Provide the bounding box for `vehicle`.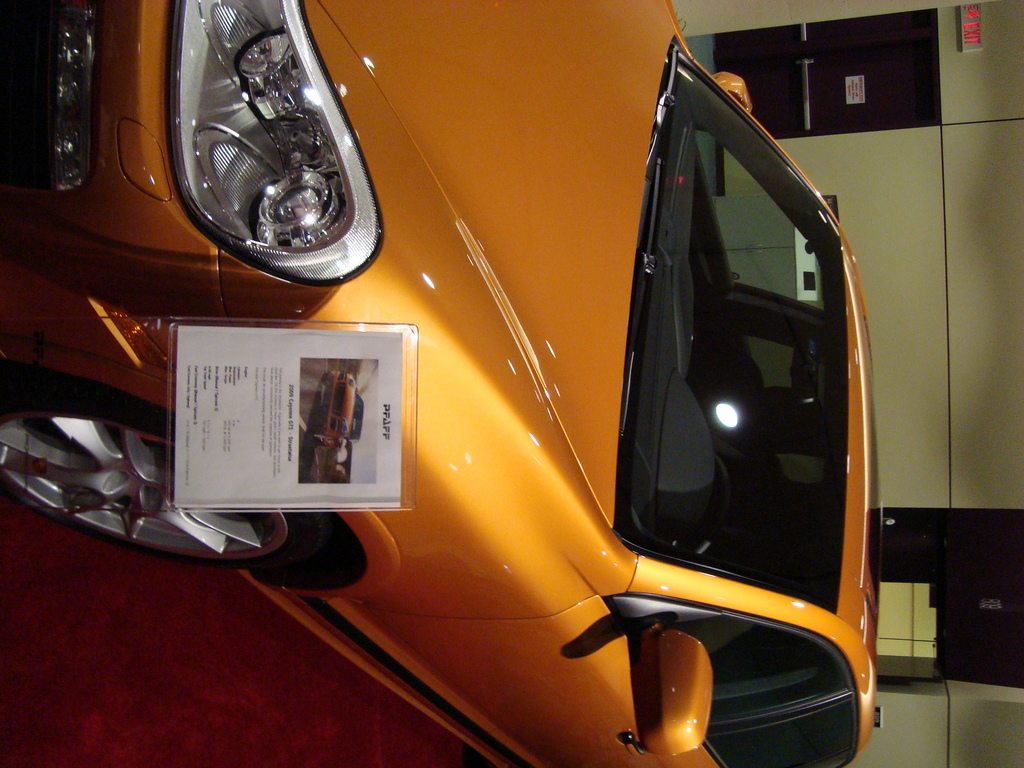
box=[312, 370, 366, 451].
